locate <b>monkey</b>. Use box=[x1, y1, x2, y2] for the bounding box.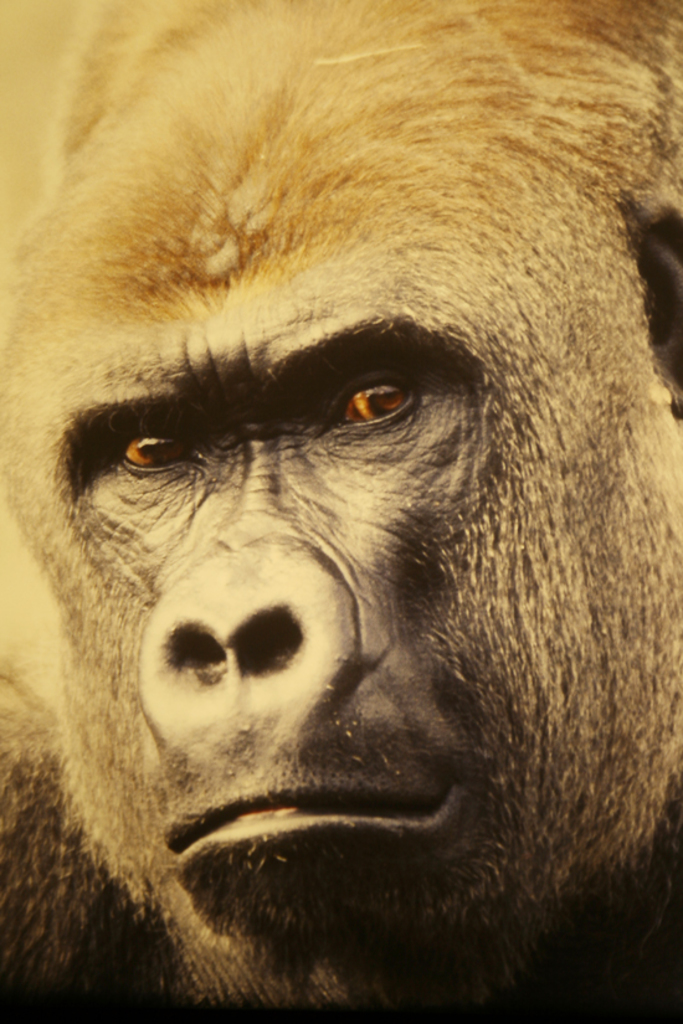
box=[0, 0, 682, 1023].
